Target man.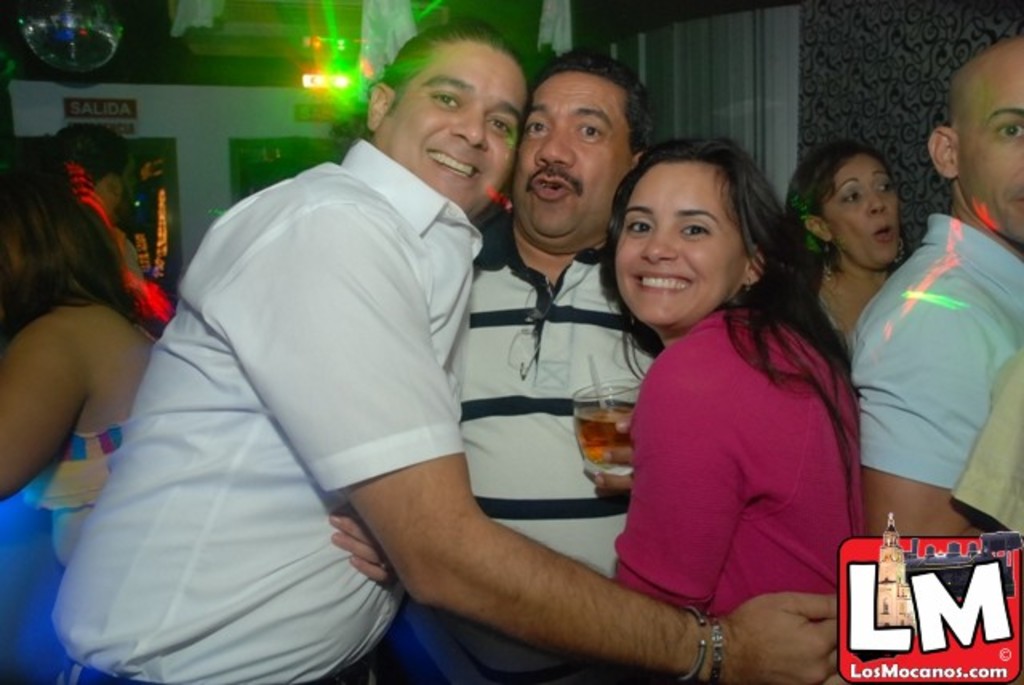
Target region: (left=50, top=18, right=838, bottom=683).
